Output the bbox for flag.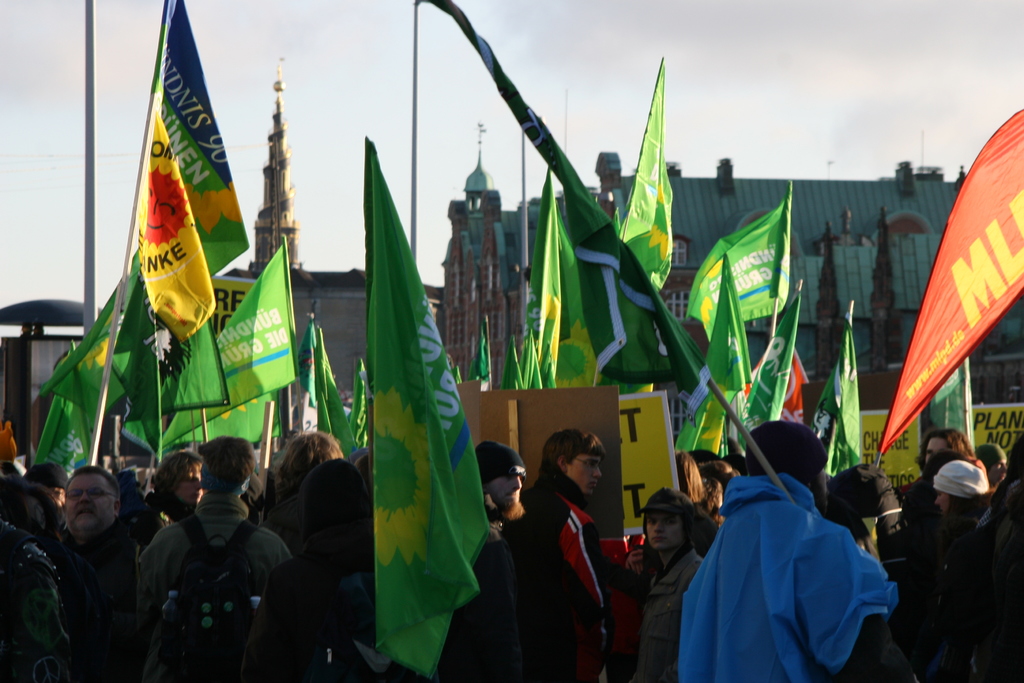
525 333 545 390.
